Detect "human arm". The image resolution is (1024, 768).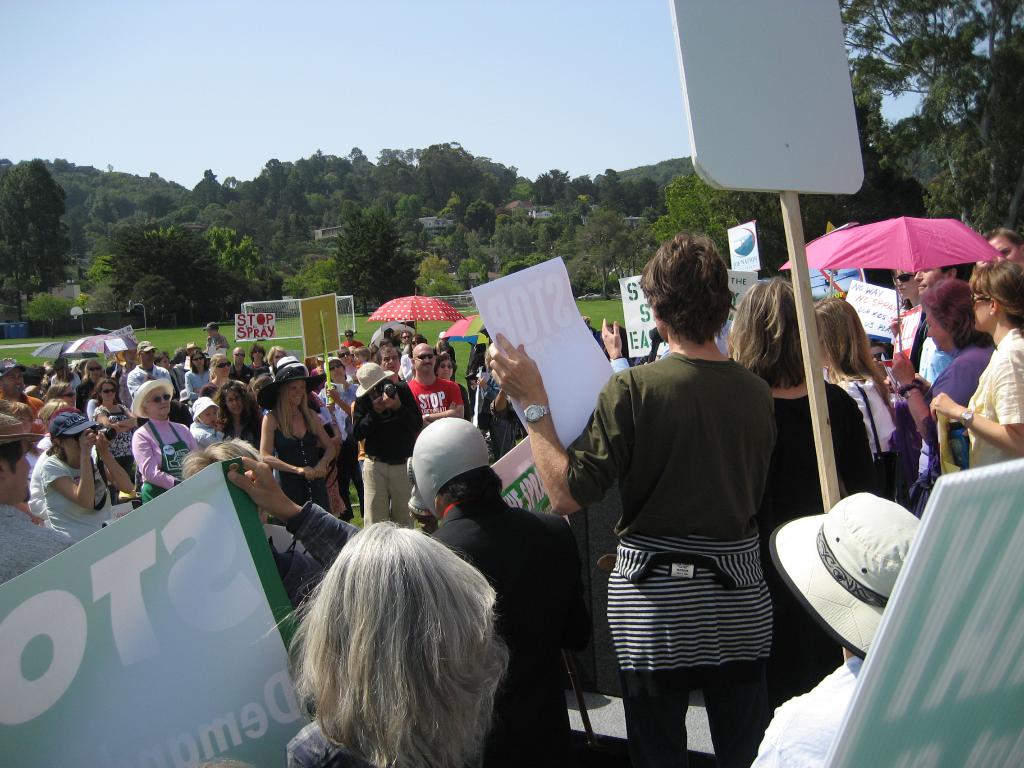
[x1=233, y1=452, x2=470, y2=580].
